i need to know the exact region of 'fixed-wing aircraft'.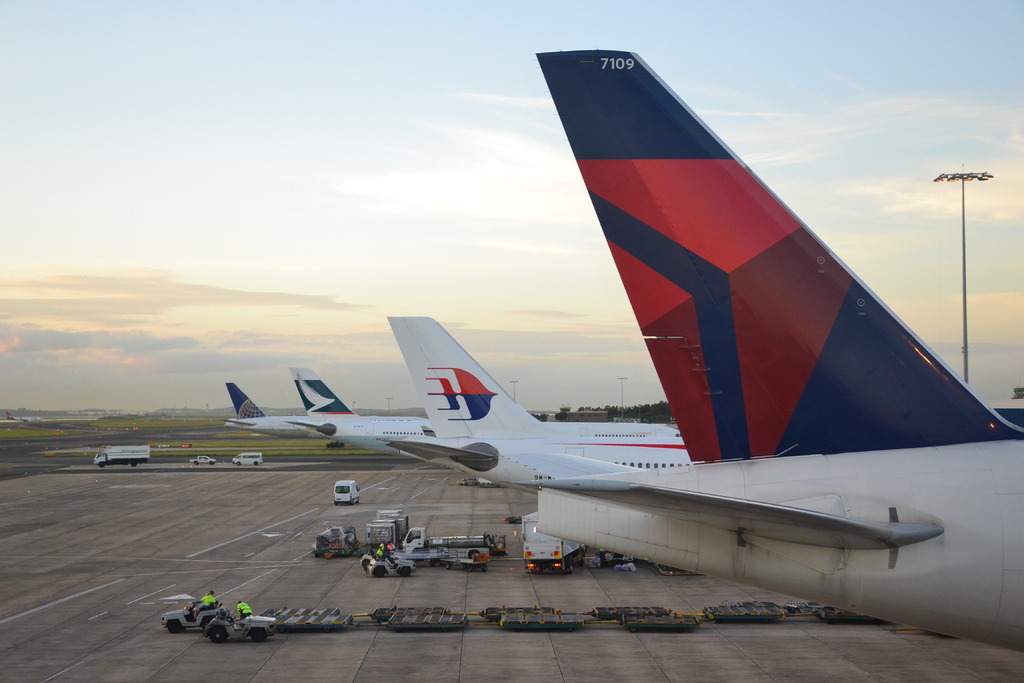
Region: [288, 365, 362, 416].
